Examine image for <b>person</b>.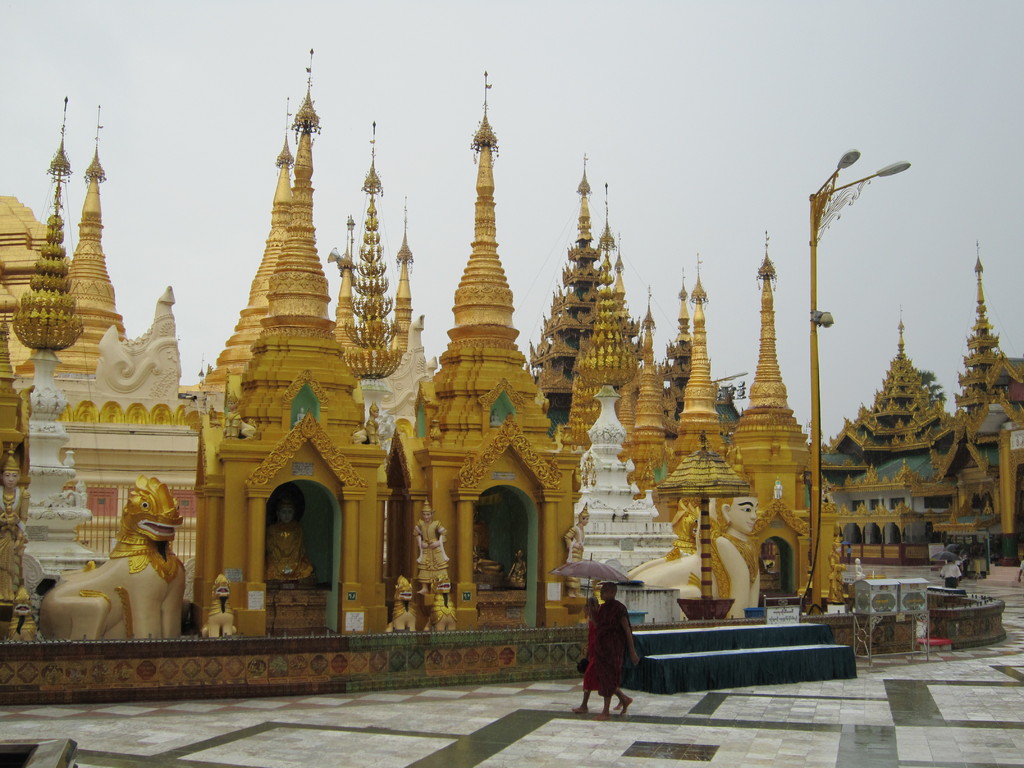
Examination result: pyautogui.locateOnScreen(711, 494, 759, 619).
